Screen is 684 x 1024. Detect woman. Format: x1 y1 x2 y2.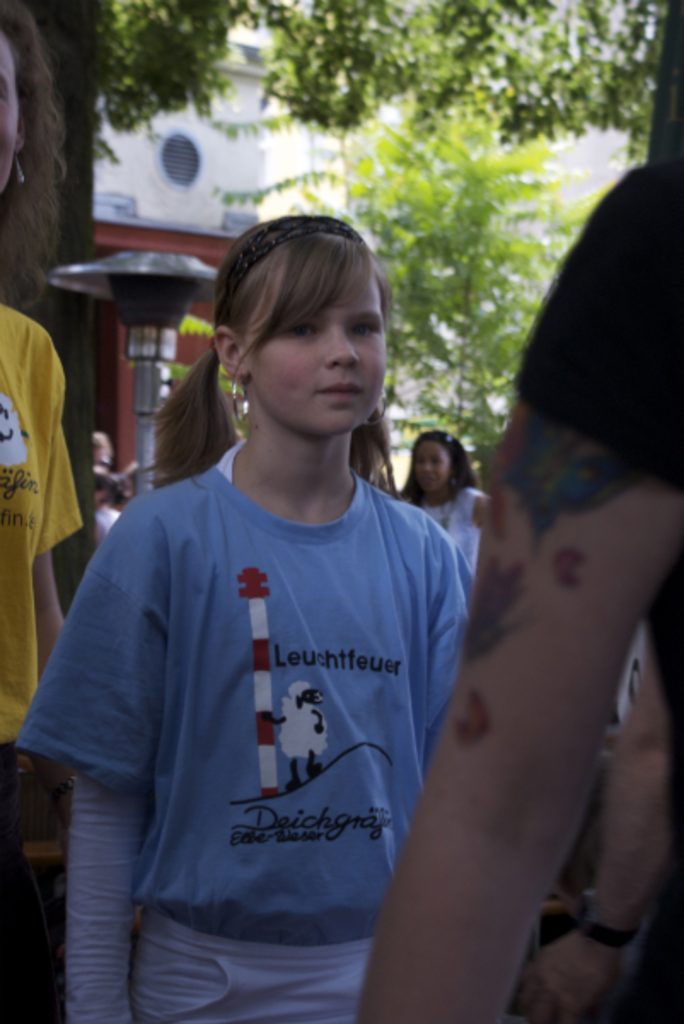
379 410 498 546.
